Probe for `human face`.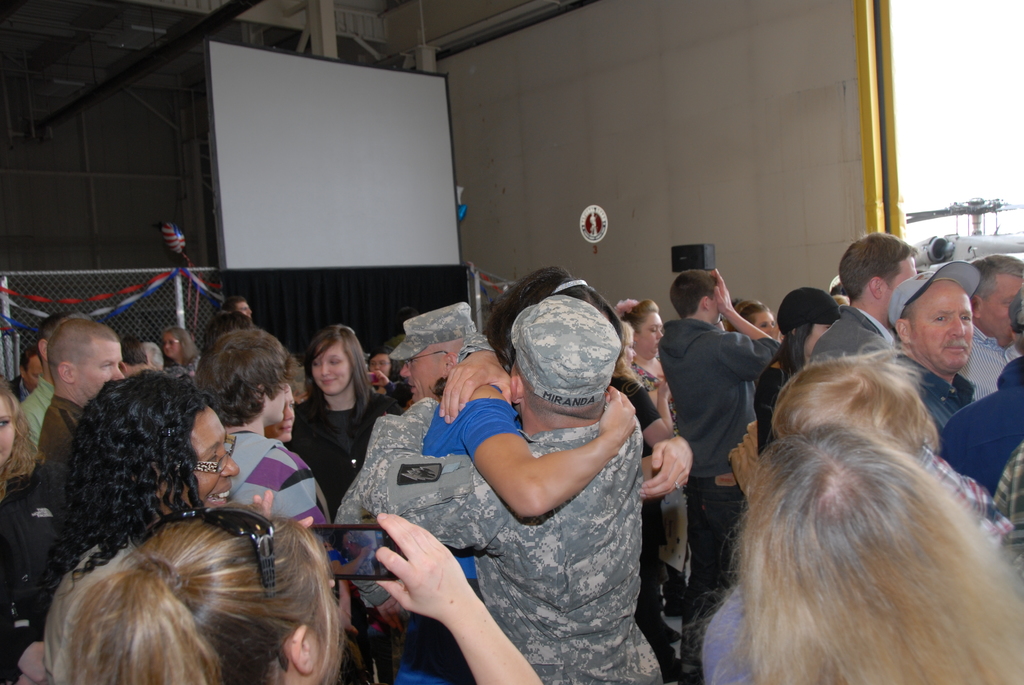
Probe result: region(360, 349, 397, 377).
